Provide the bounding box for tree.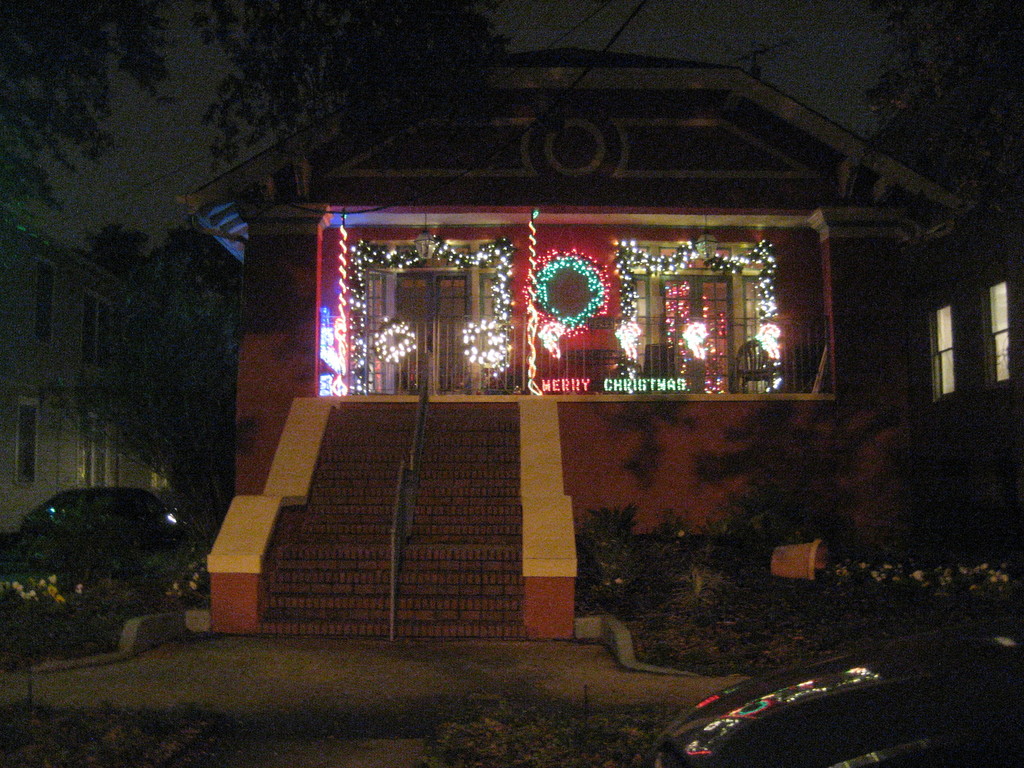
BBox(865, 0, 1023, 214).
